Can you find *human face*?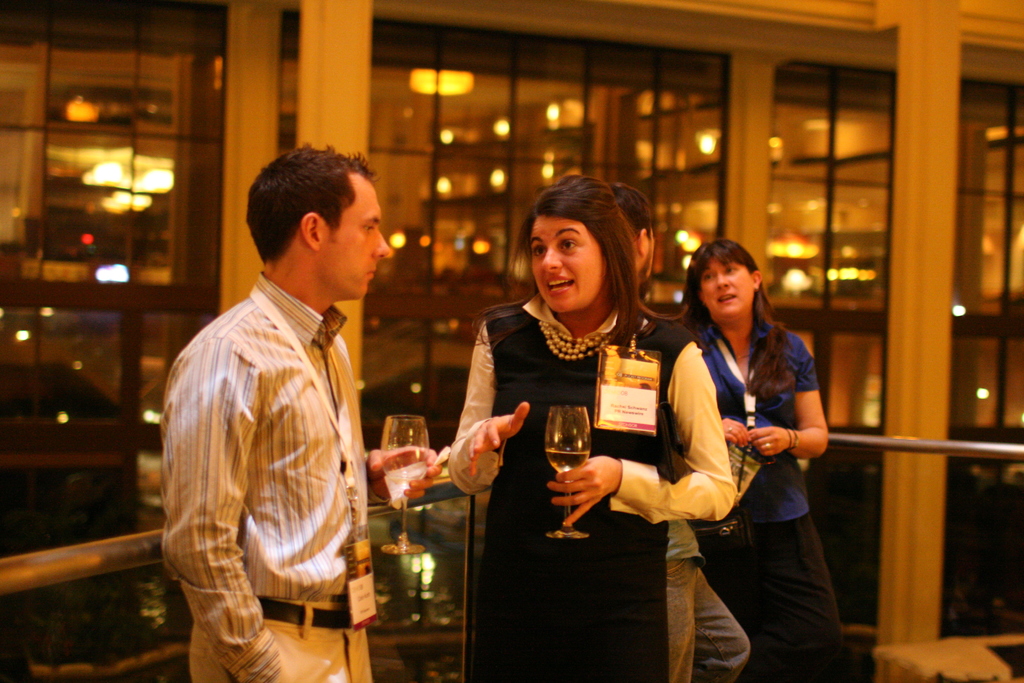
Yes, bounding box: [x1=314, y1=183, x2=394, y2=299].
